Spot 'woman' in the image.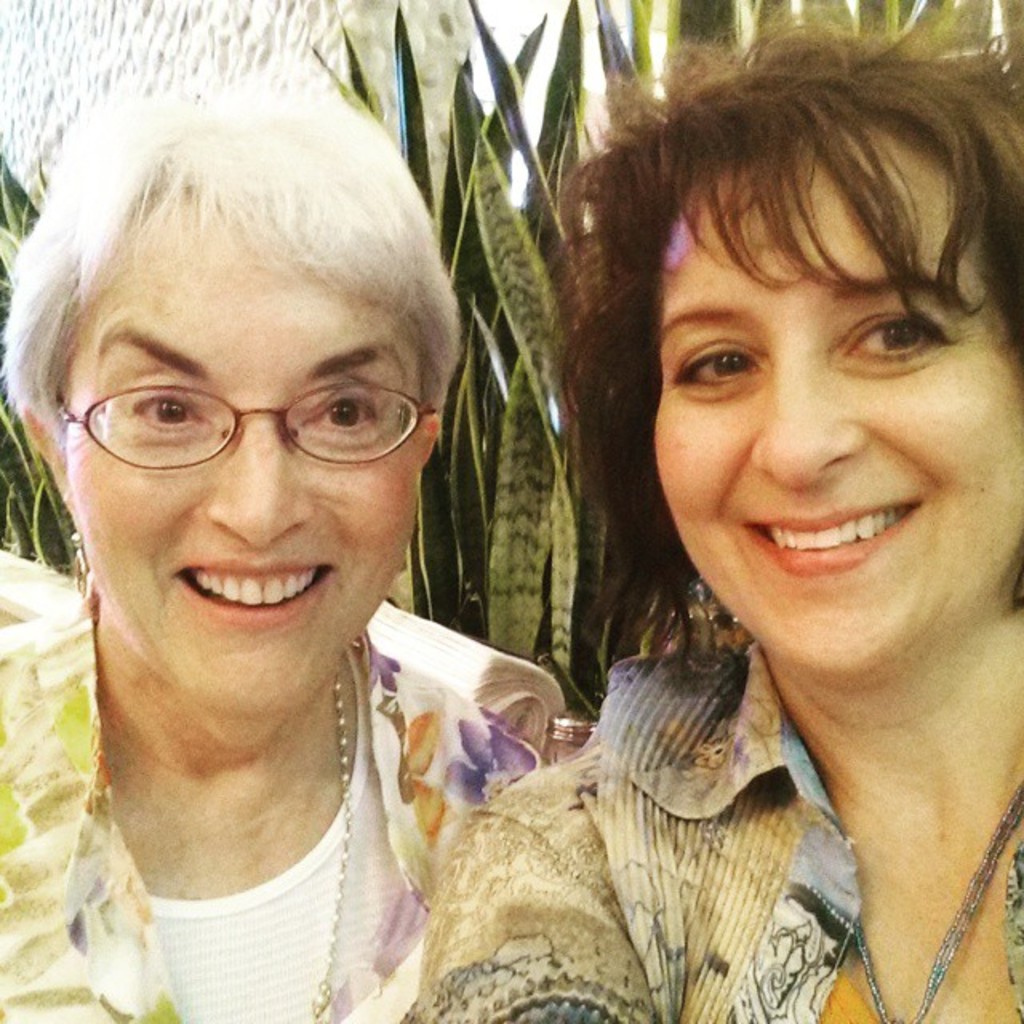
'woman' found at region(0, 74, 573, 1022).
